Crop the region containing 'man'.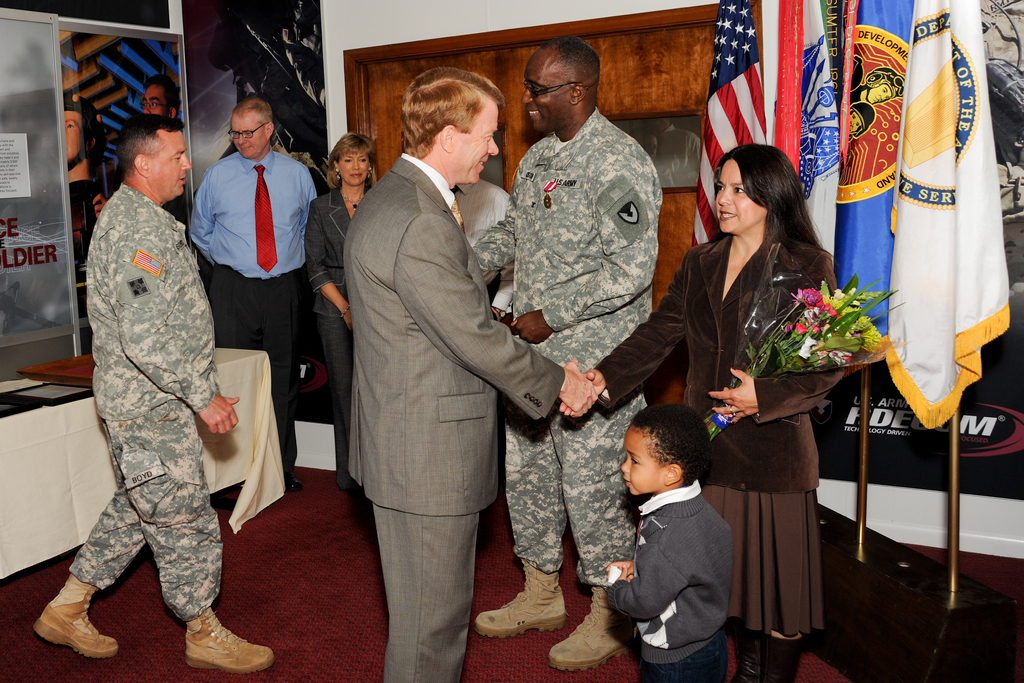
Crop region: x1=189, y1=96, x2=318, y2=497.
